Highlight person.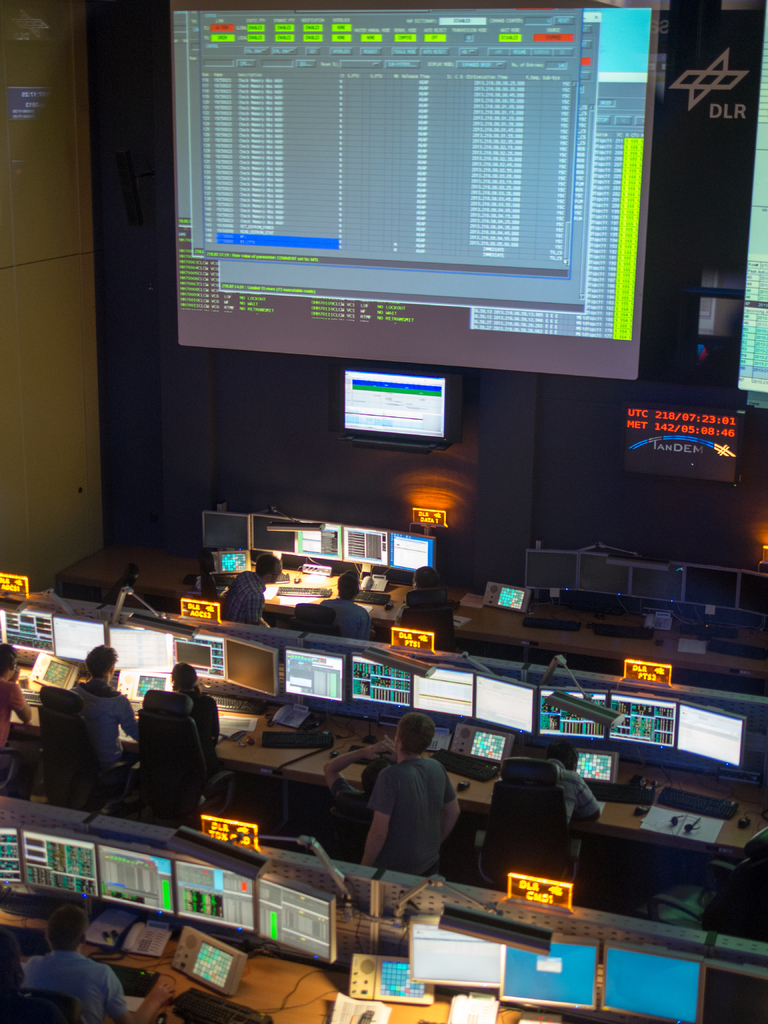
Highlighted region: <box>322,729,408,827</box>.
